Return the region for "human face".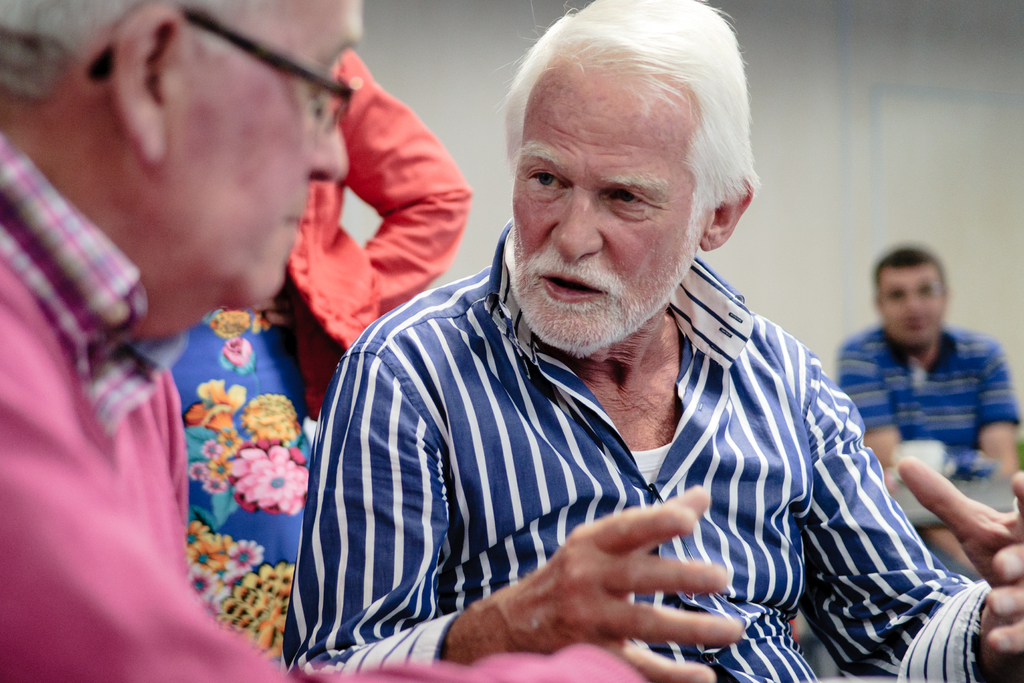
locate(883, 267, 946, 342).
